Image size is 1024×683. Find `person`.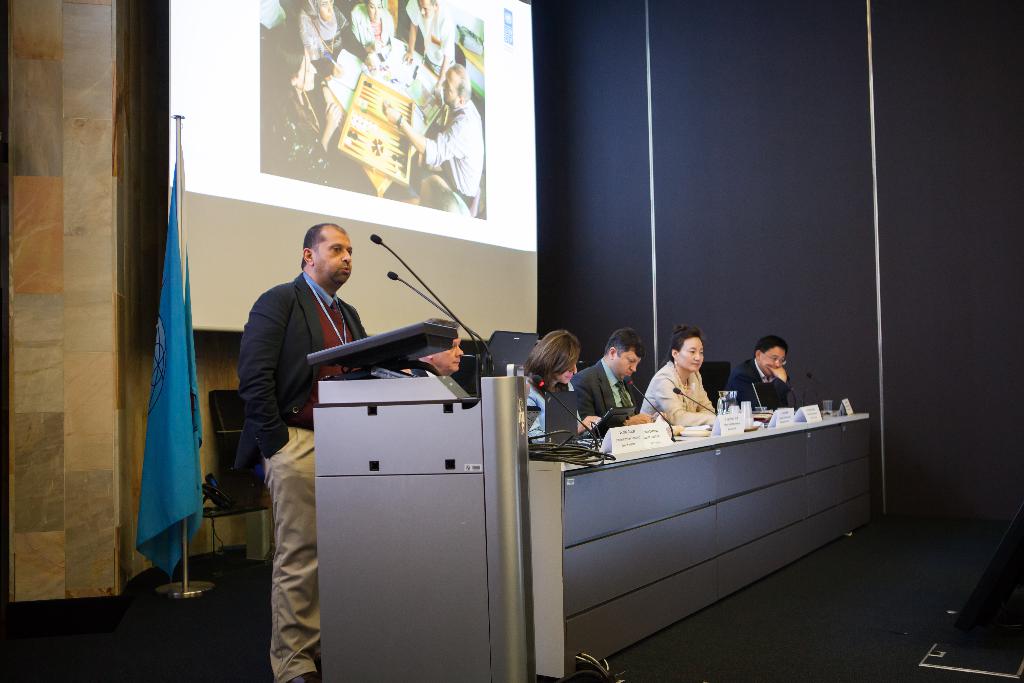
518 329 610 445.
